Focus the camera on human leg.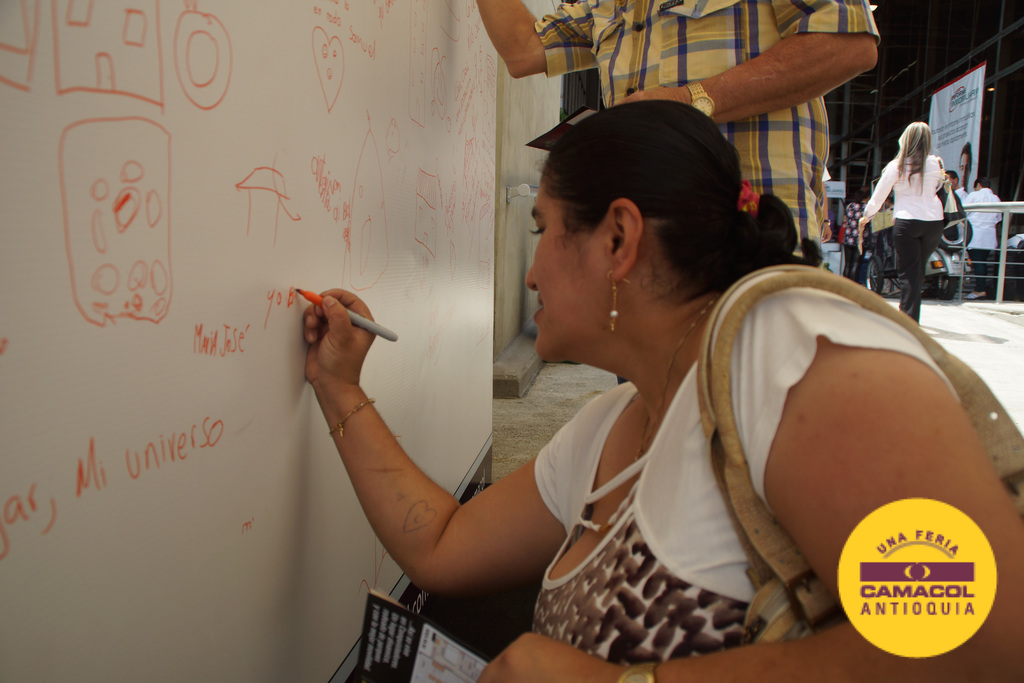
Focus region: {"x1": 964, "y1": 243, "x2": 989, "y2": 296}.
